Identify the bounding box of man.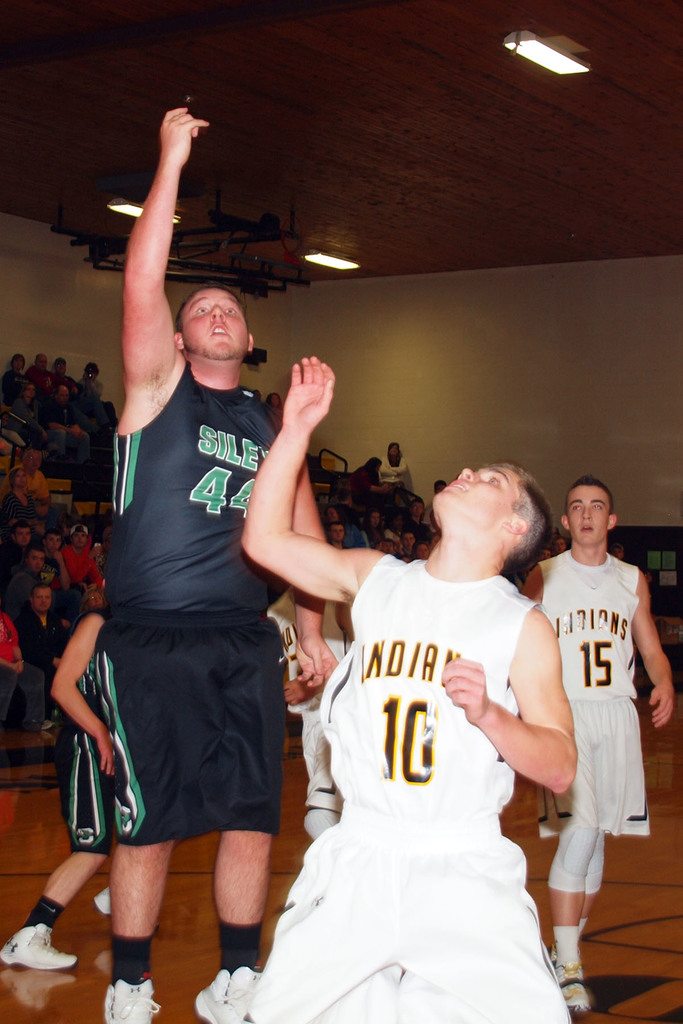
(left=516, top=475, right=676, bottom=1012).
